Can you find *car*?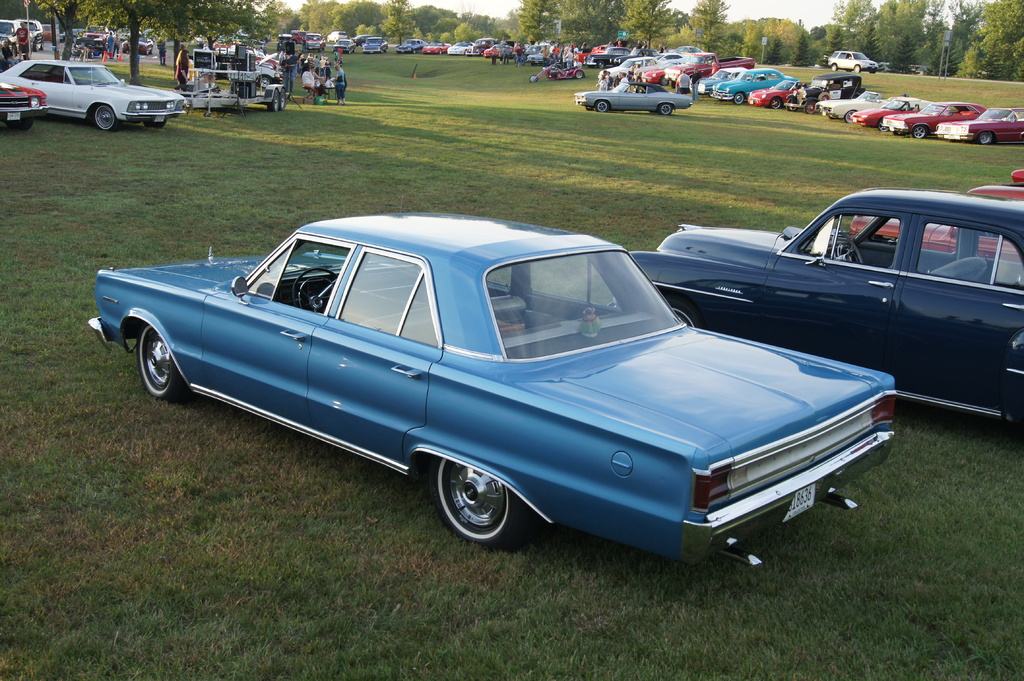
Yes, bounding box: bbox=[607, 185, 1023, 436].
